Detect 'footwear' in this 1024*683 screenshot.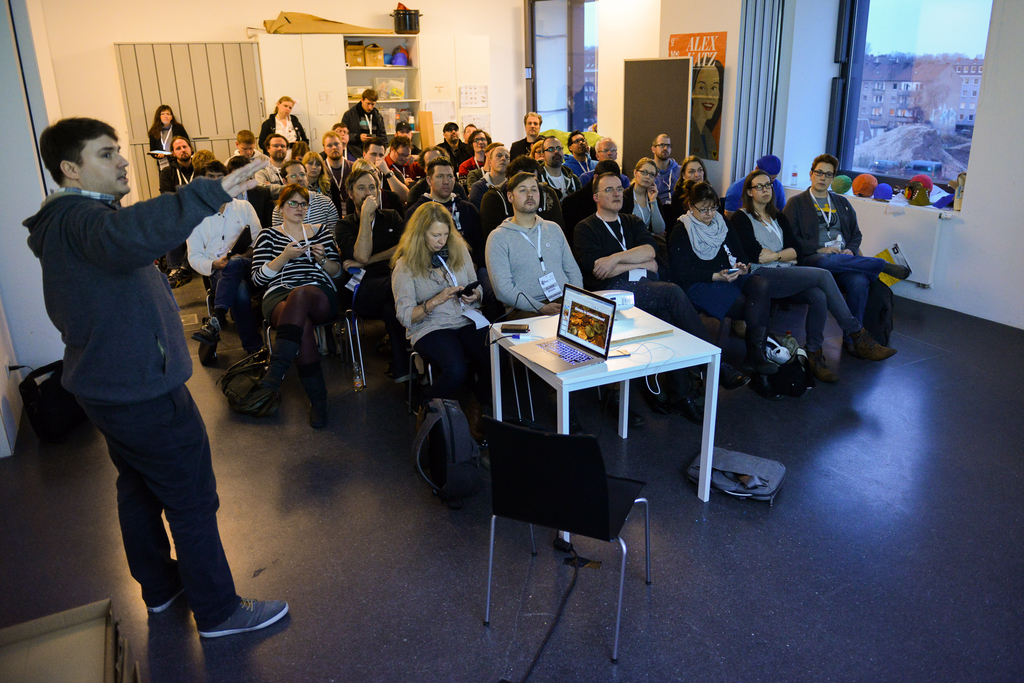
Detection: {"left": 151, "top": 570, "right": 186, "bottom": 614}.
